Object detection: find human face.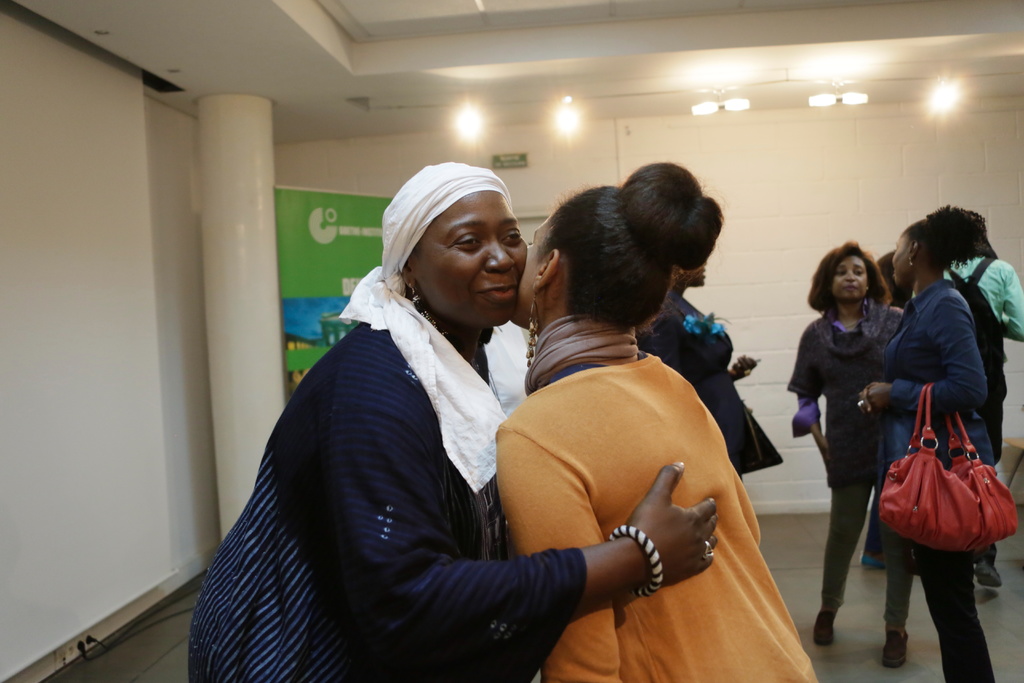
region(509, 217, 558, 321).
